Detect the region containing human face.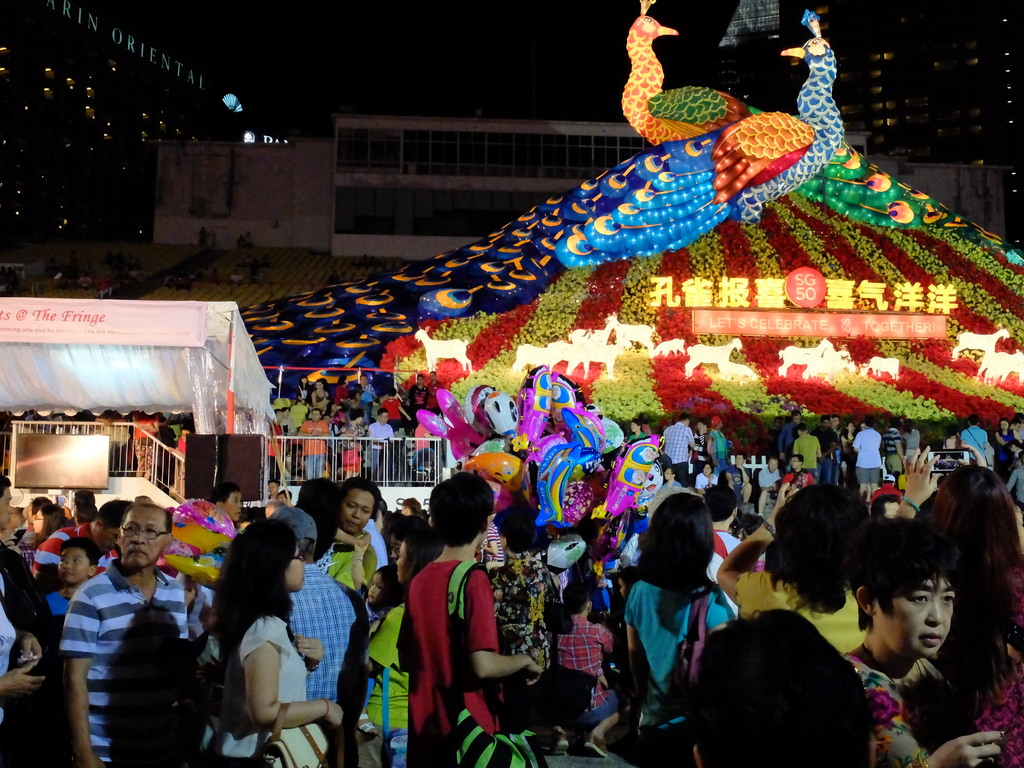
{"x1": 380, "y1": 412, "x2": 387, "y2": 422}.
